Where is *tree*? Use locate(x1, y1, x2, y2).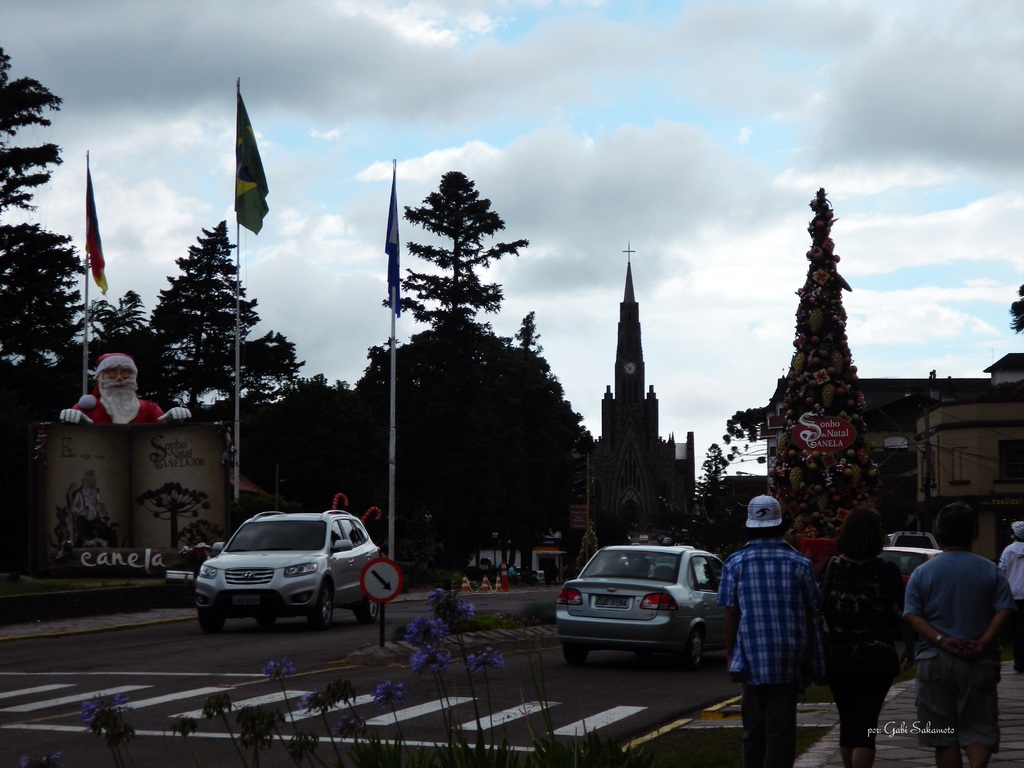
locate(236, 383, 376, 519).
